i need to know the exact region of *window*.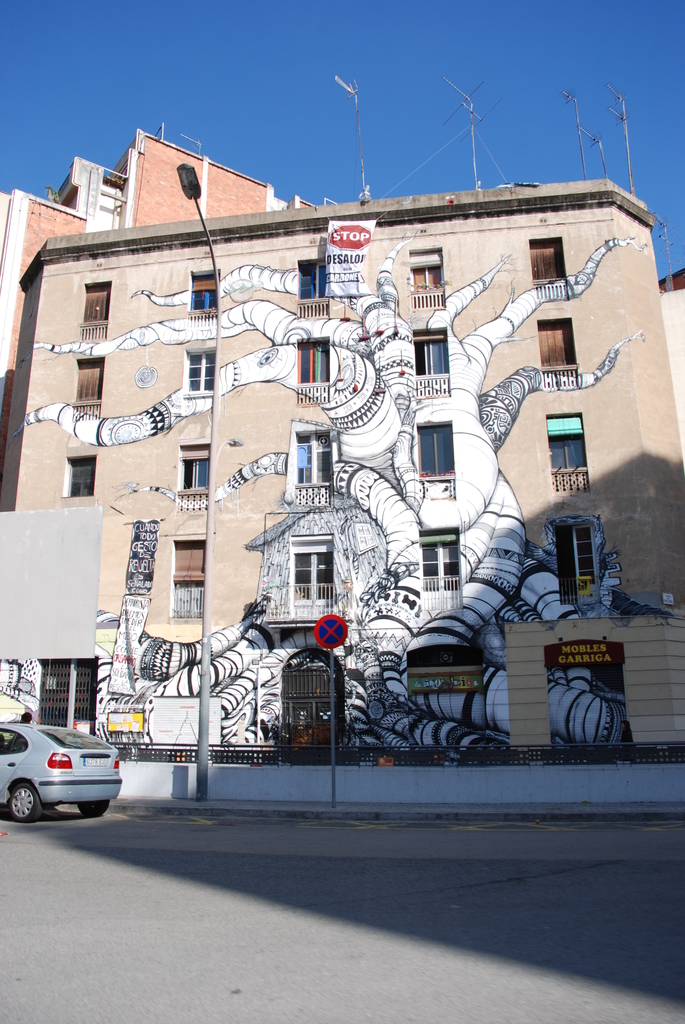
Region: region(531, 241, 566, 285).
